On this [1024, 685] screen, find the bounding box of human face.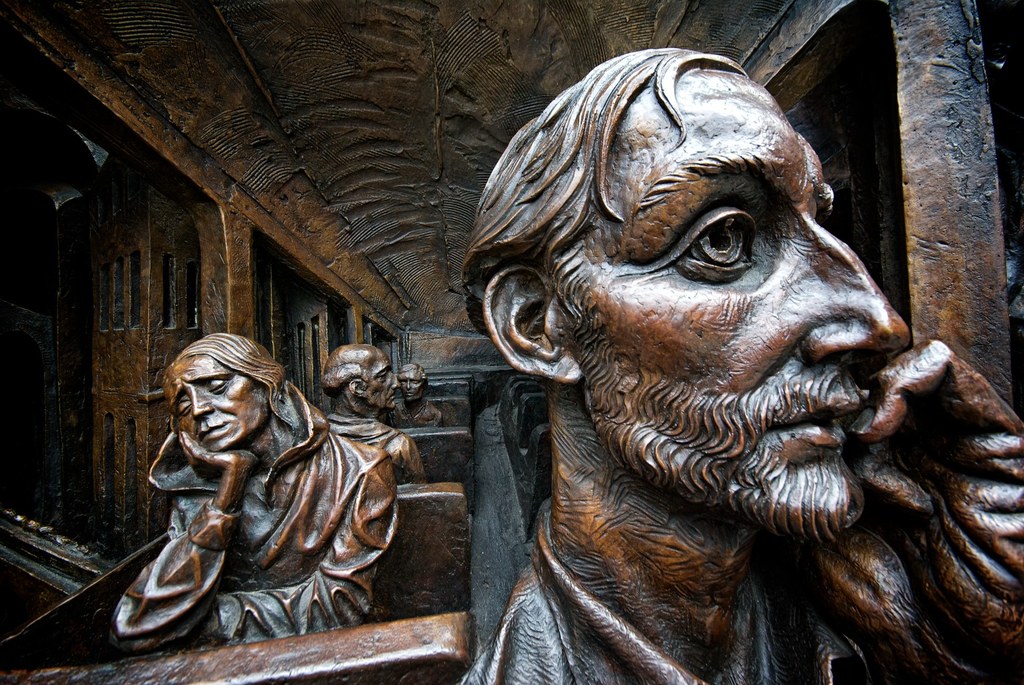
Bounding box: x1=170, y1=359, x2=265, y2=447.
